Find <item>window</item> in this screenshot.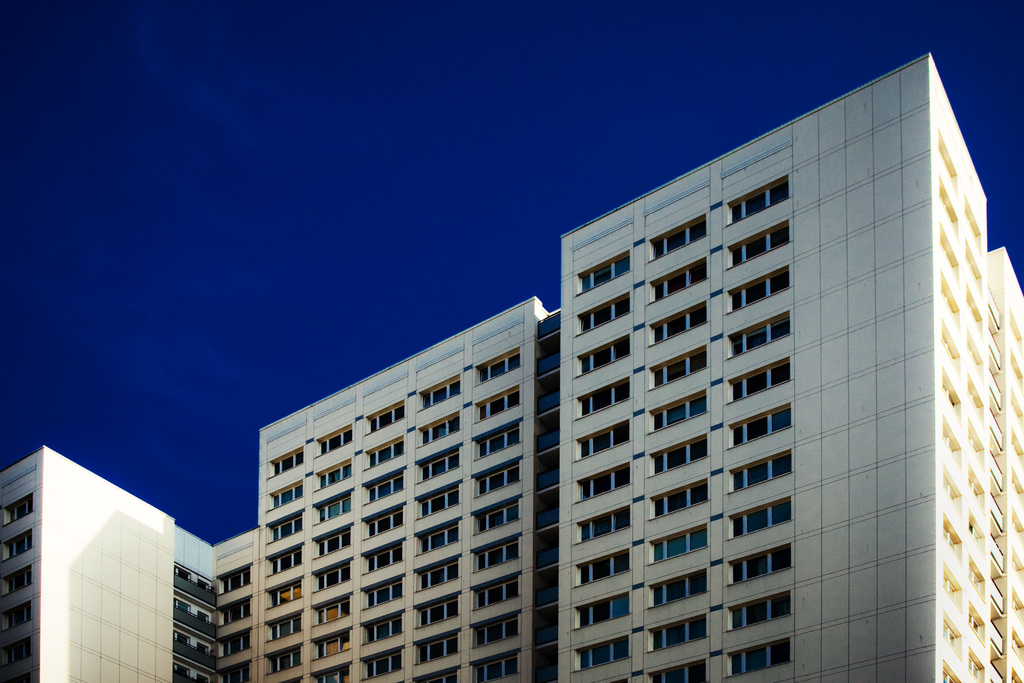
The bounding box for <item>window</item> is <bbox>477, 424, 522, 471</bbox>.
